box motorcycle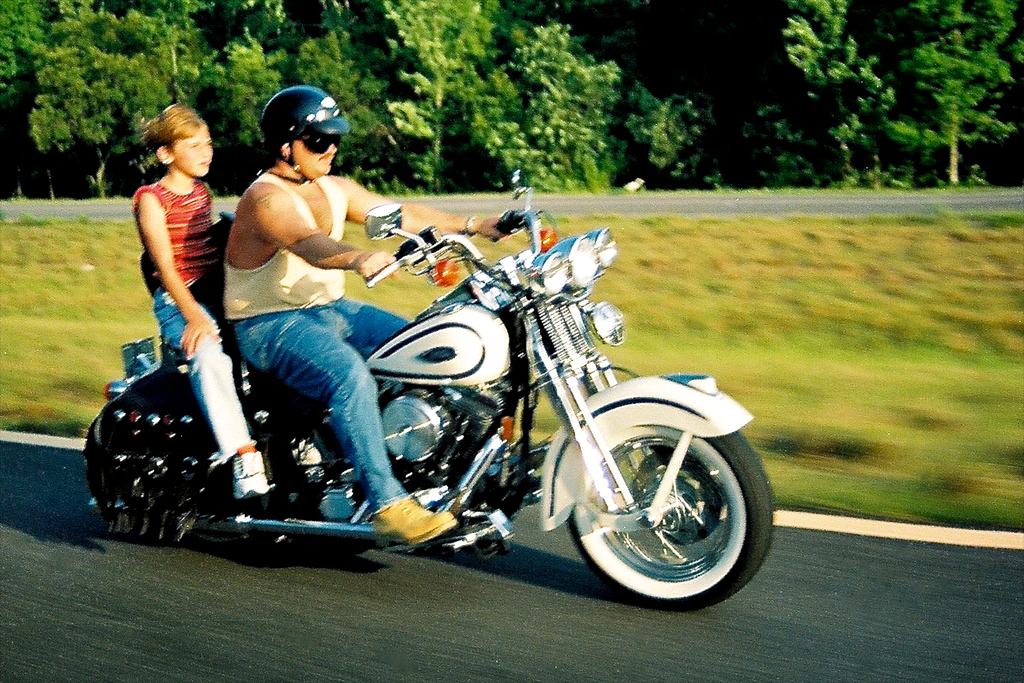
{"left": 82, "top": 161, "right": 774, "bottom": 609}
